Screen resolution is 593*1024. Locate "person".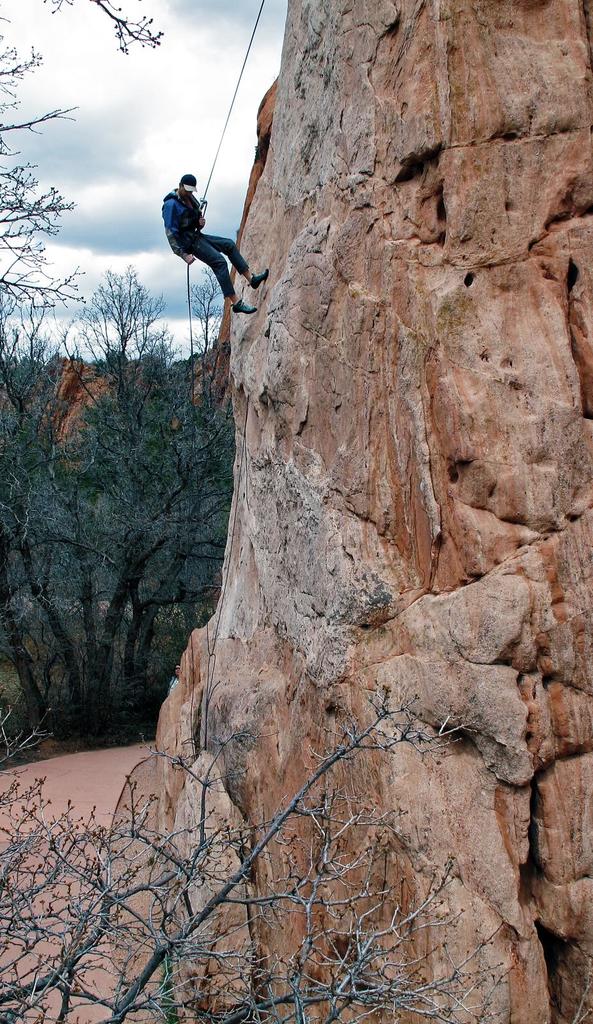
BBox(160, 170, 271, 313).
